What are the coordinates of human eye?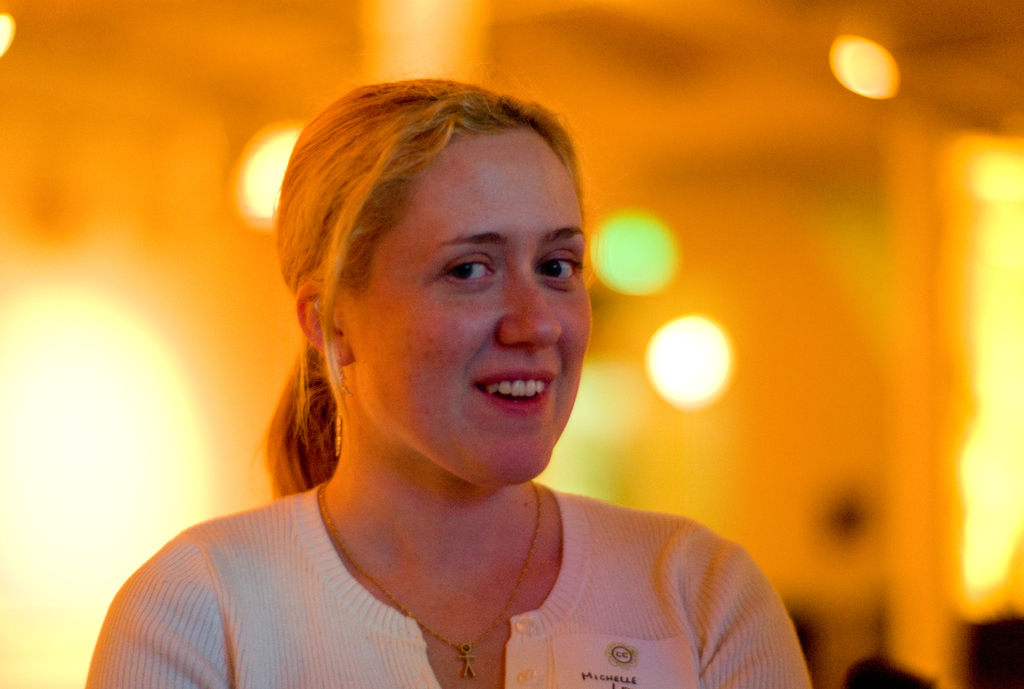
BBox(530, 245, 585, 288).
